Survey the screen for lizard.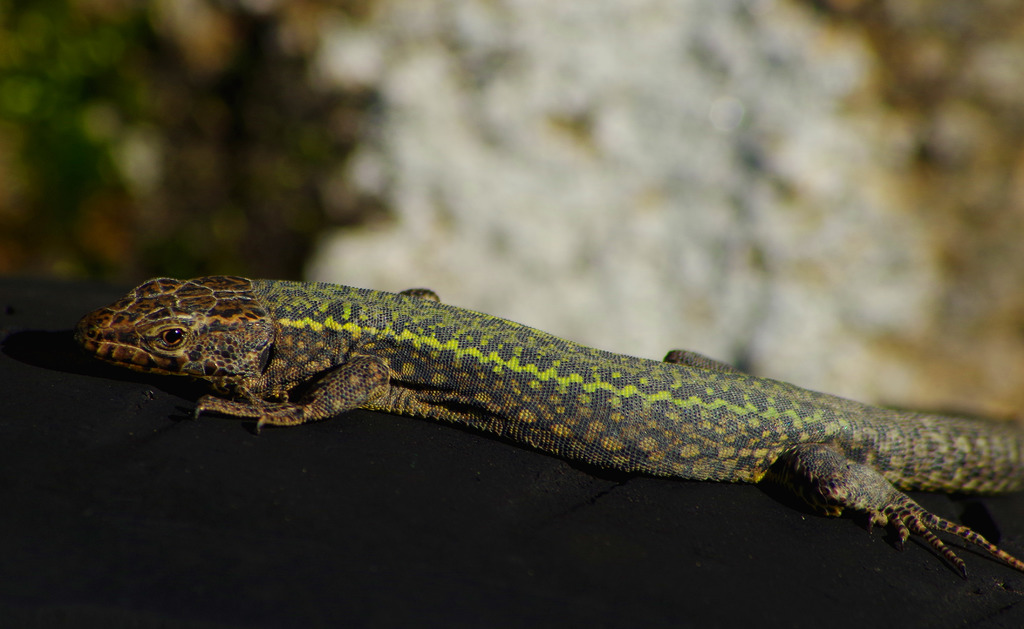
Survey found: region(97, 273, 1005, 589).
